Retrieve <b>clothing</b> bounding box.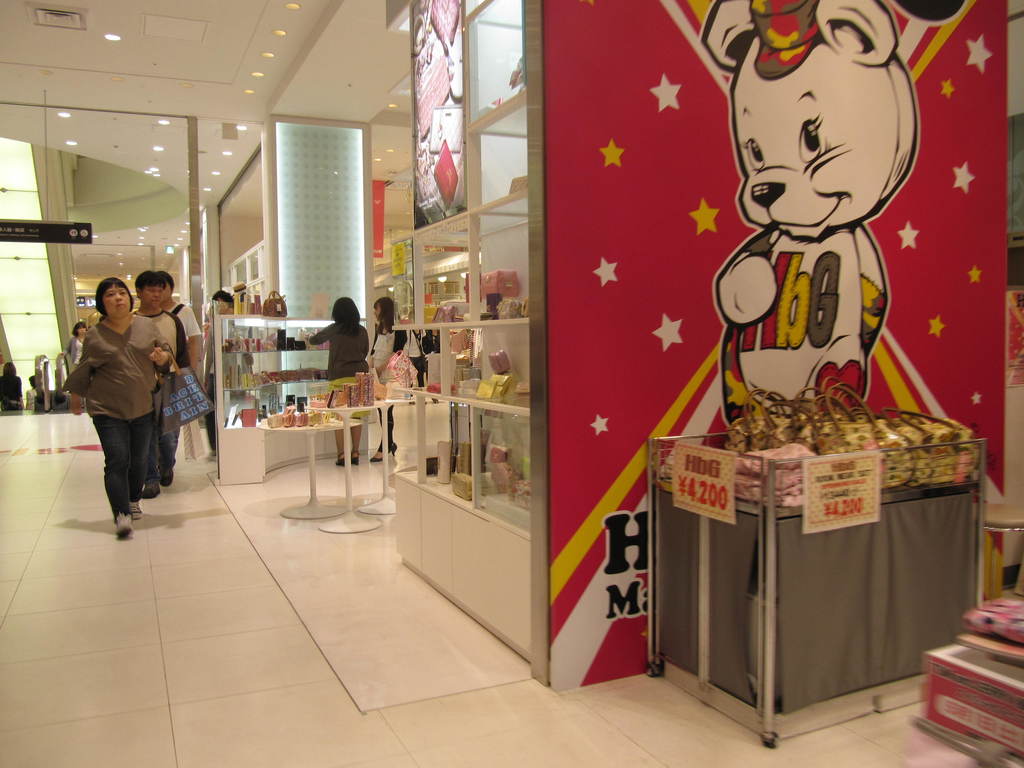
Bounding box: box=[129, 311, 196, 490].
